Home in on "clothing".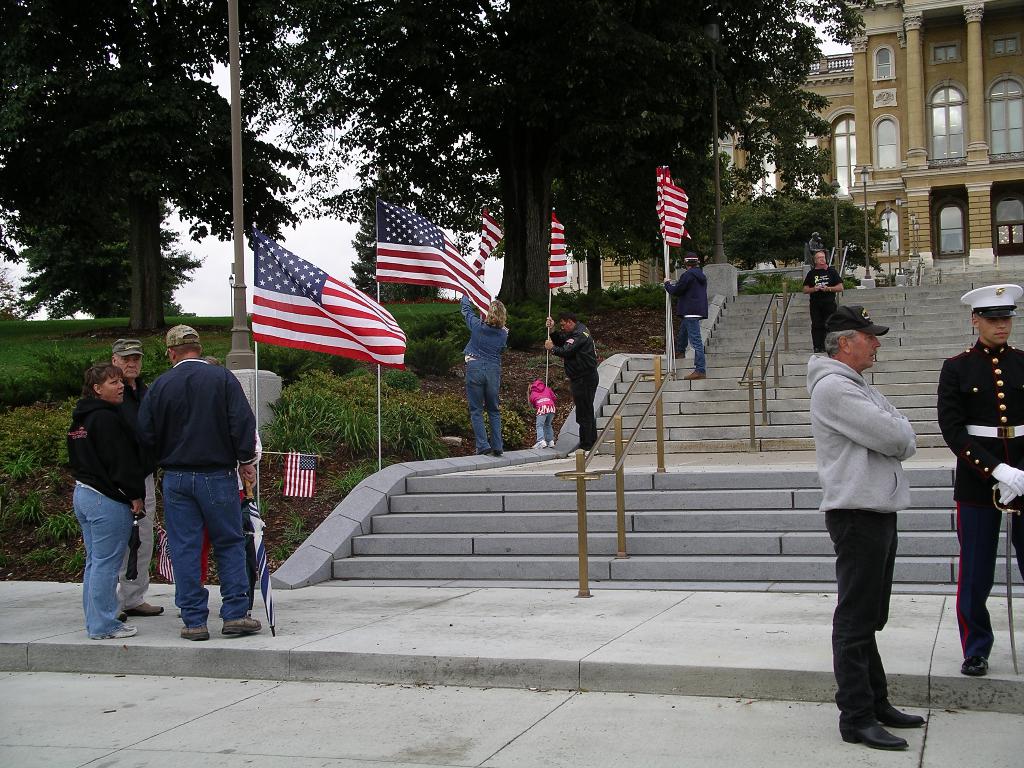
Homed in at Rect(795, 343, 922, 730).
